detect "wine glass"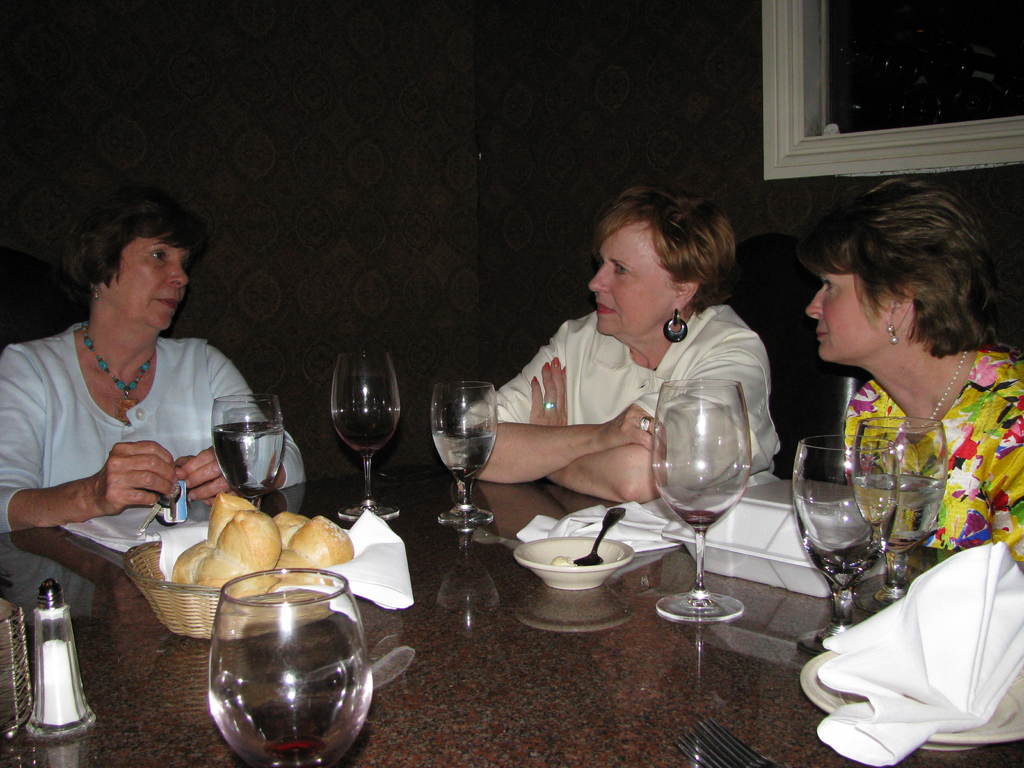
bbox(210, 570, 375, 767)
